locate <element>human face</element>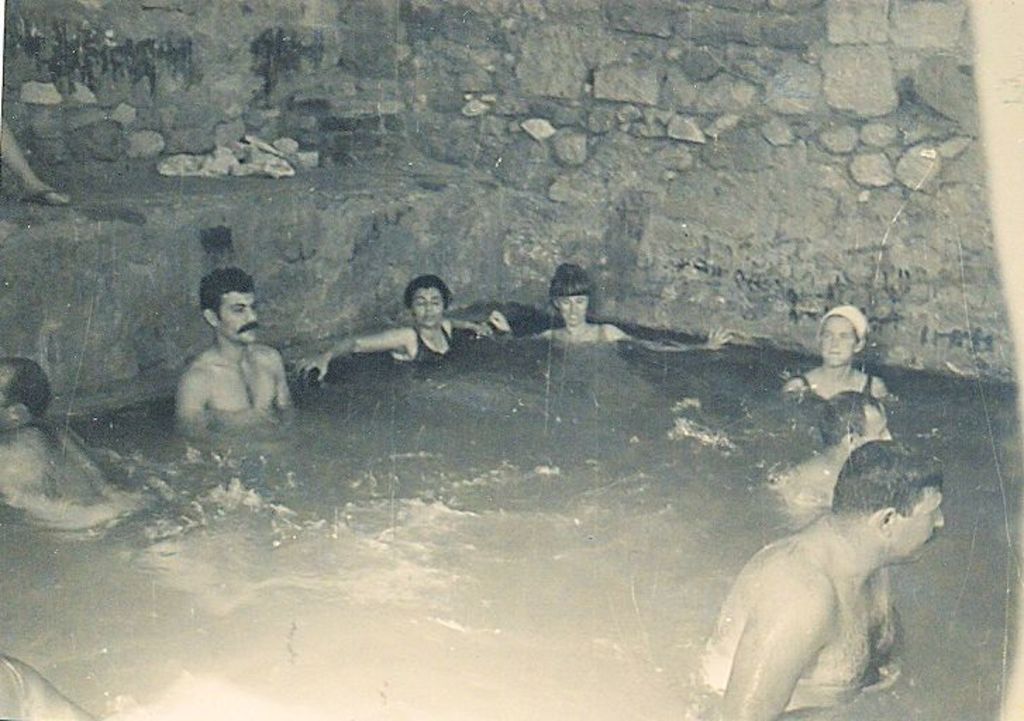
[left=893, top=490, right=942, bottom=560]
